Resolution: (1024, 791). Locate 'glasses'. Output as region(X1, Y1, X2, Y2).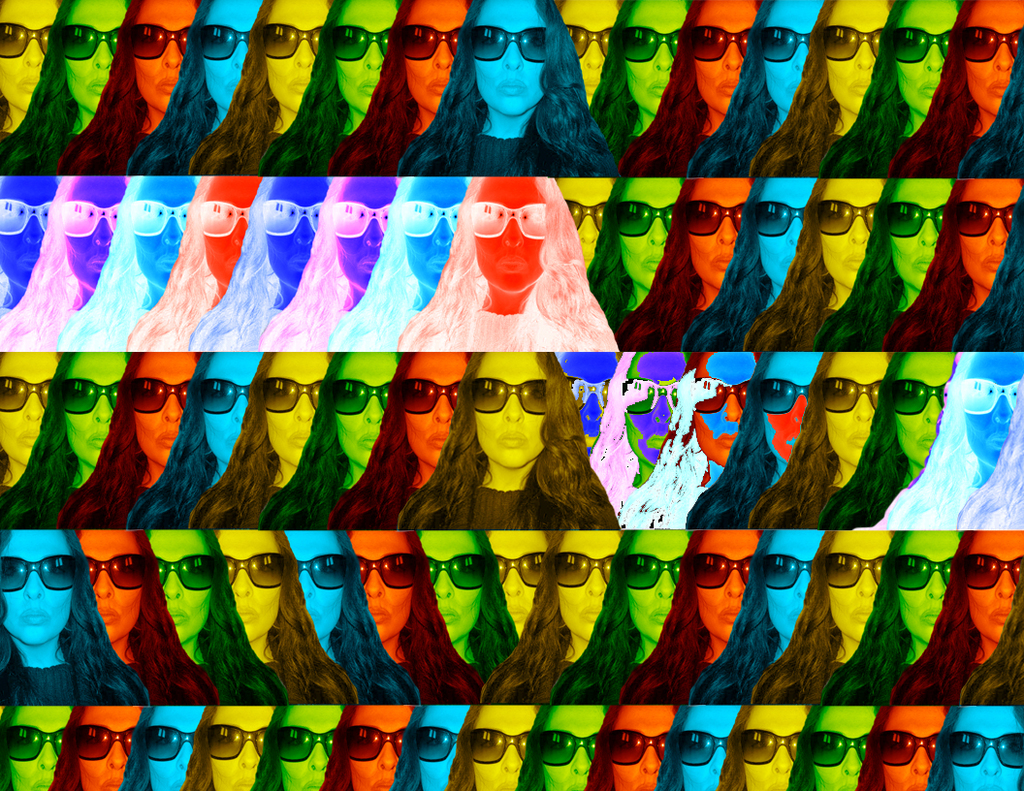
region(950, 25, 1023, 58).
